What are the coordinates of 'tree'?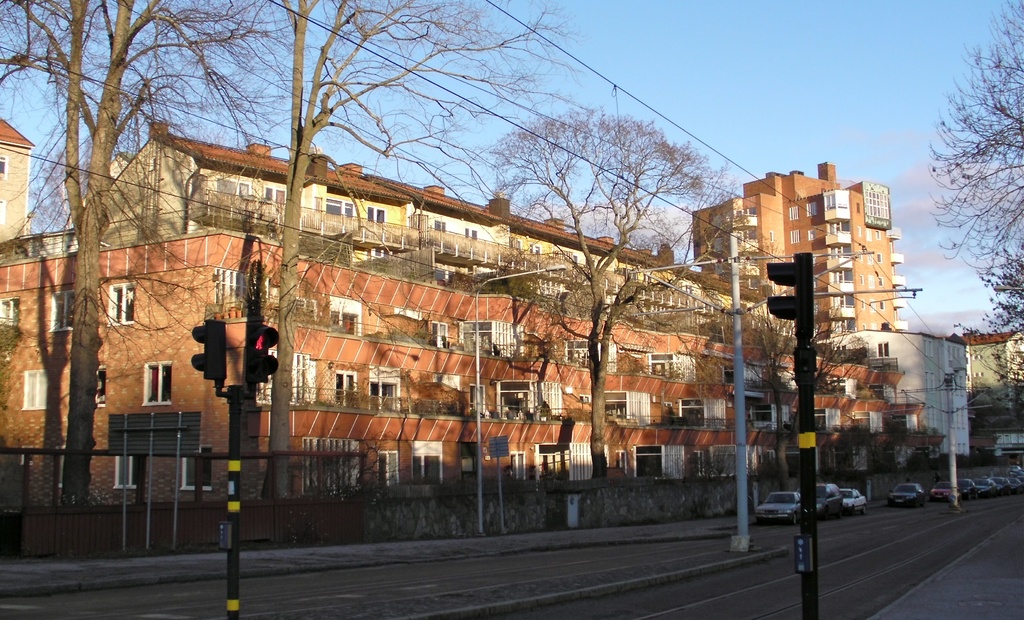
x1=488, y1=112, x2=753, y2=482.
